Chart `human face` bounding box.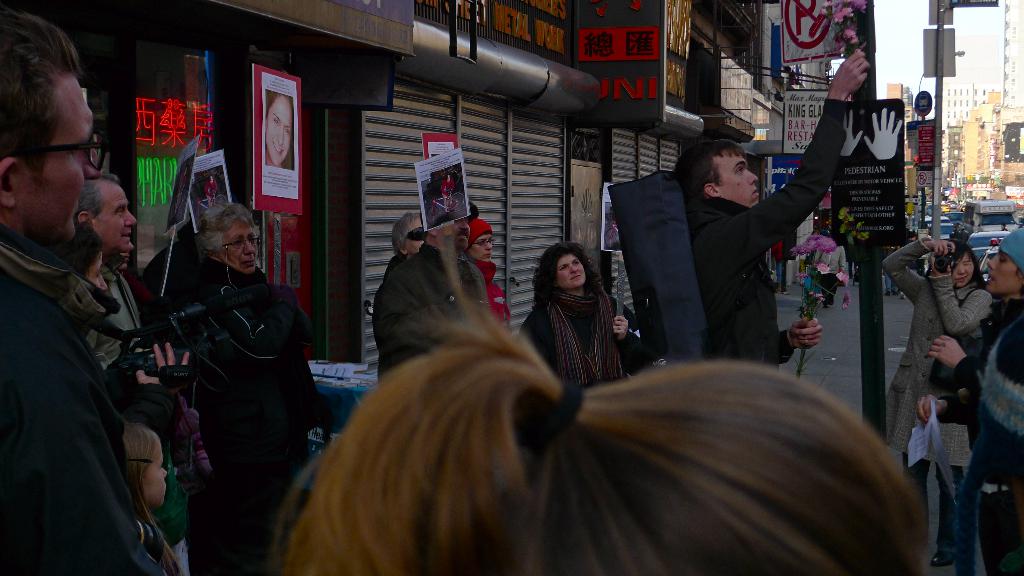
Charted: [x1=404, y1=220, x2=426, y2=256].
